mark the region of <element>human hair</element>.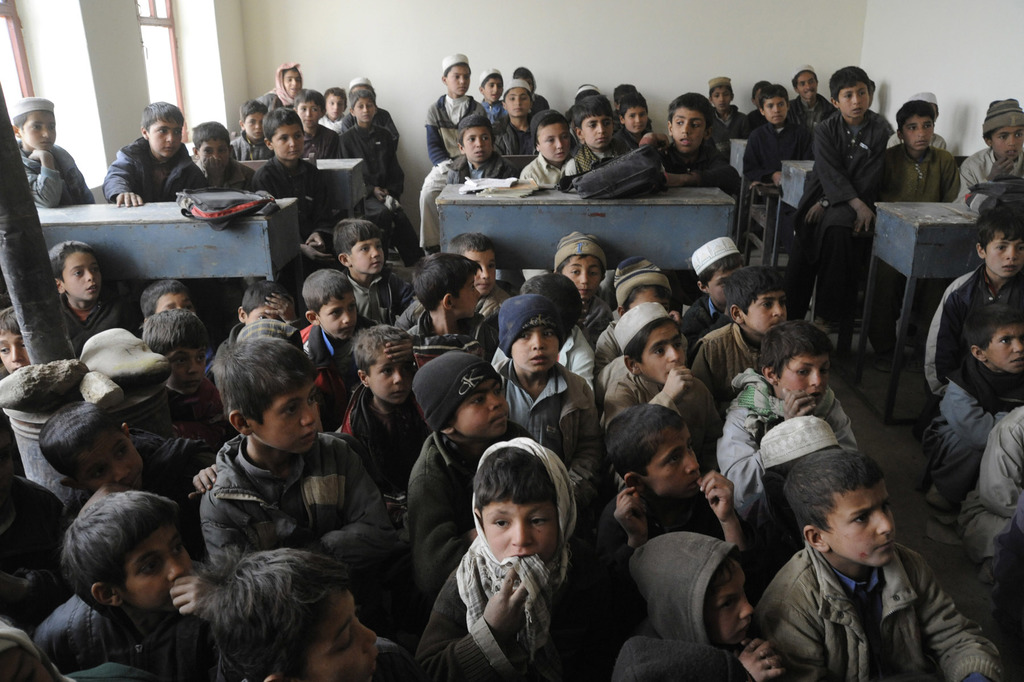
Region: {"x1": 325, "y1": 88, "x2": 346, "y2": 116}.
